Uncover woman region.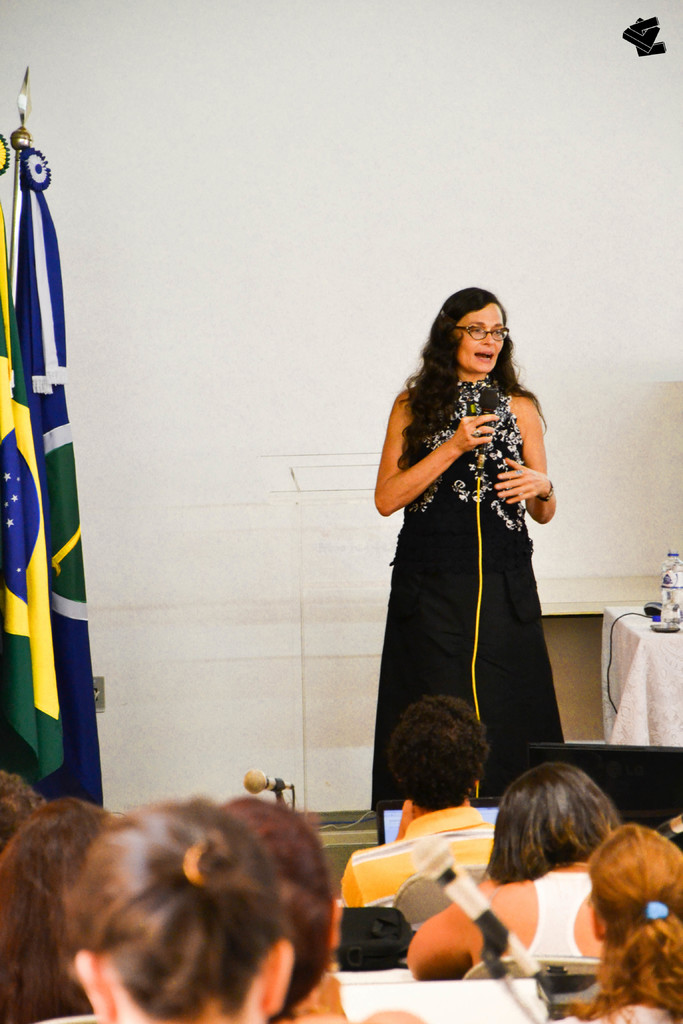
Uncovered: select_region(411, 767, 608, 981).
